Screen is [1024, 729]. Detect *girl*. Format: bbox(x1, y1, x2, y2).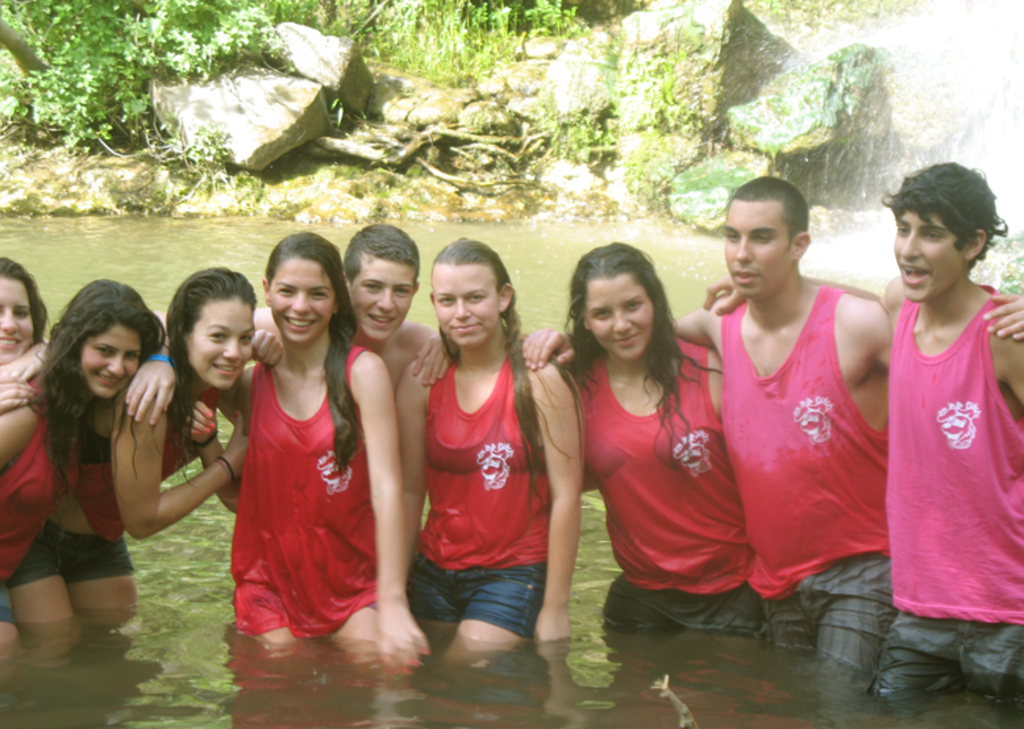
bbox(545, 239, 733, 654).
